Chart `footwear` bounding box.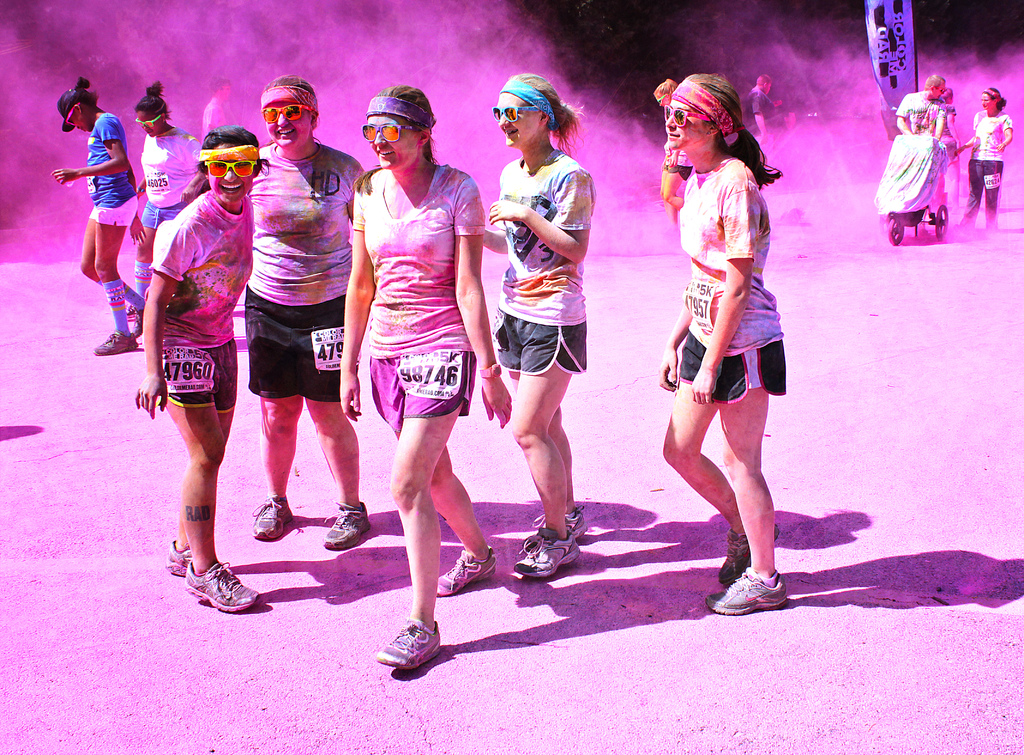
Charted: (left=324, top=498, right=375, bottom=548).
